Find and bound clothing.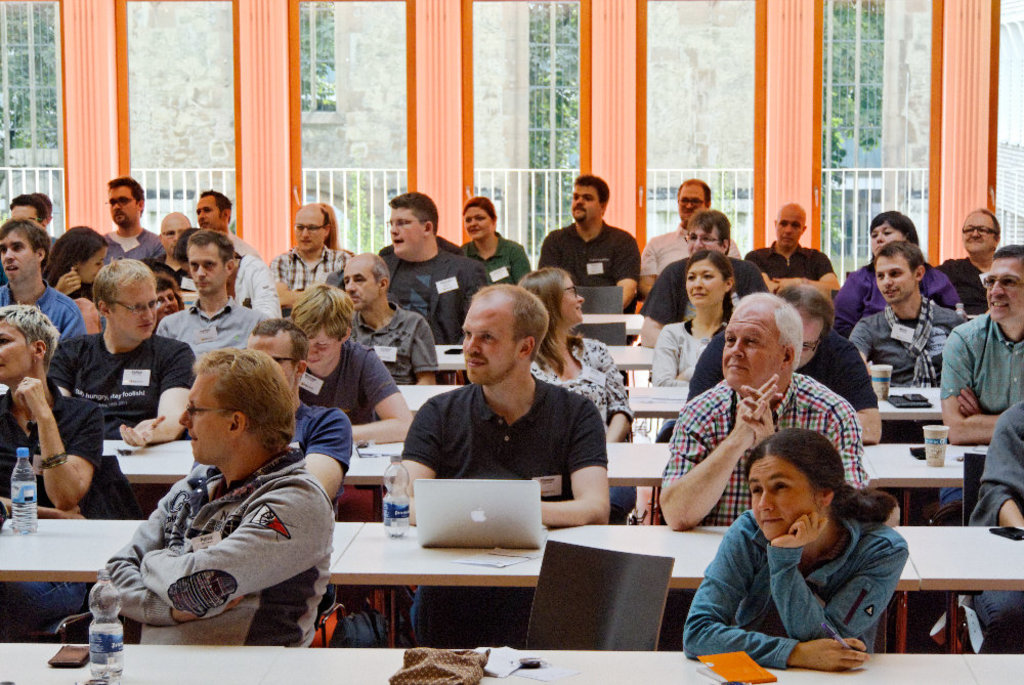
Bound: 681/506/908/673.
